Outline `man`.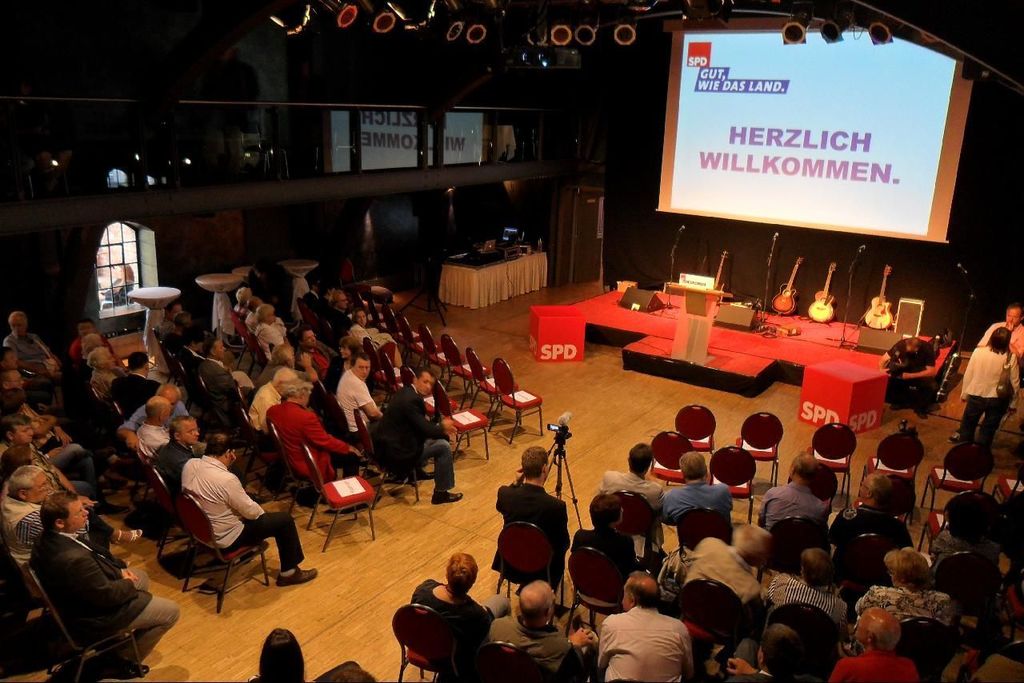
Outline: BBox(335, 351, 382, 481).
